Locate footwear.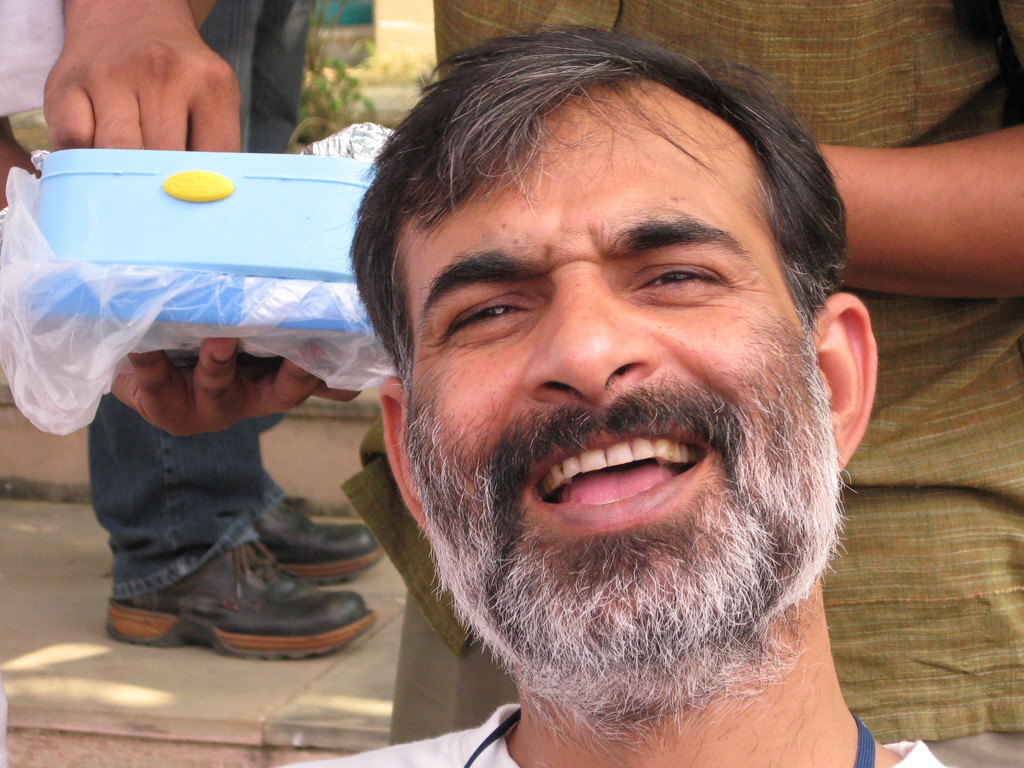
Bounding box: rect(248, 492, 384, 586).
